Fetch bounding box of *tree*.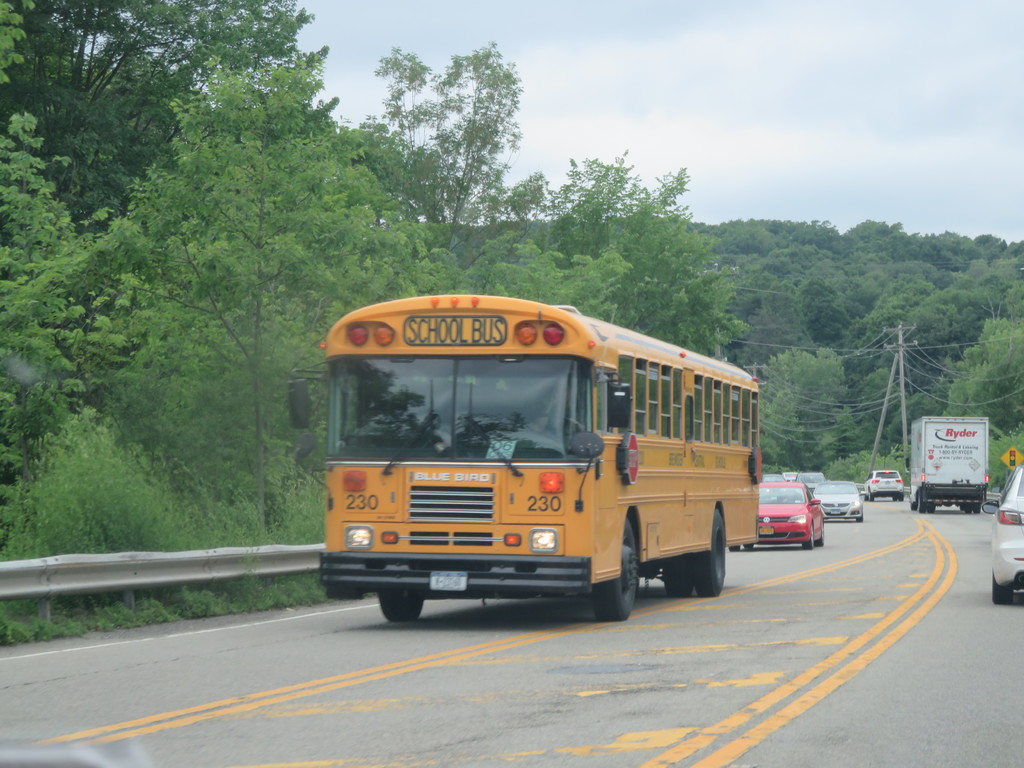
Bbox: Rect(794, 269, 868, 353).
